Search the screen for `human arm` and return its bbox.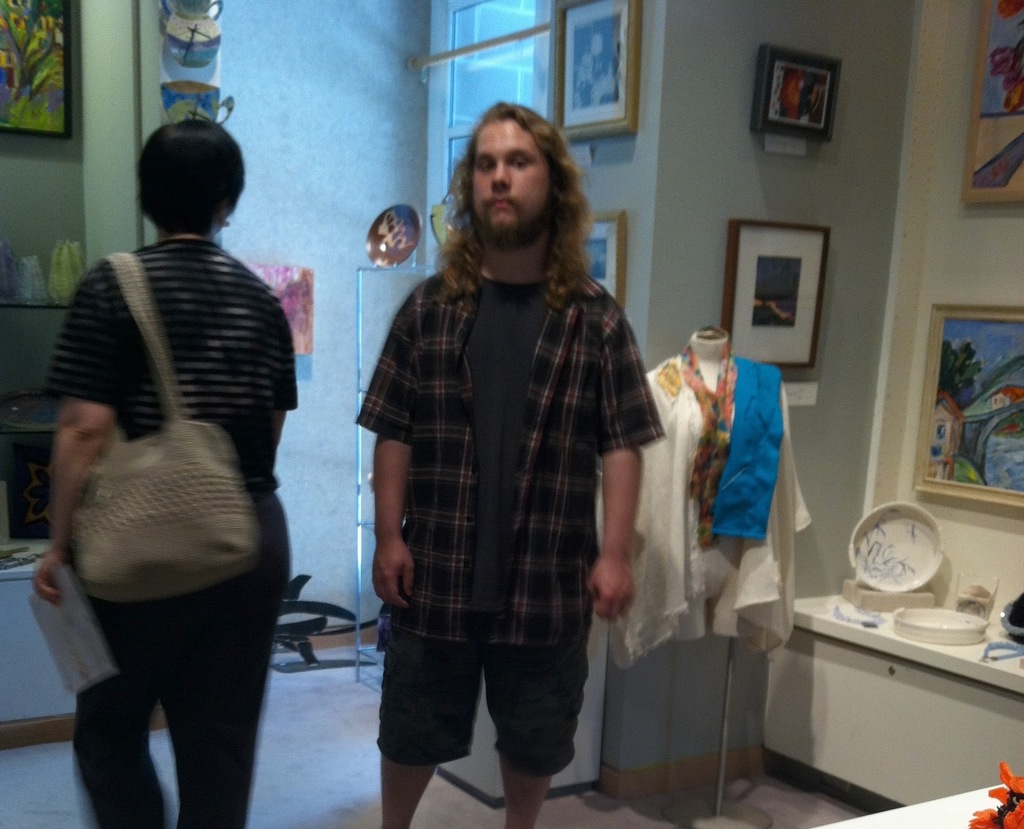
Found: 26, 304, 124, 632.
